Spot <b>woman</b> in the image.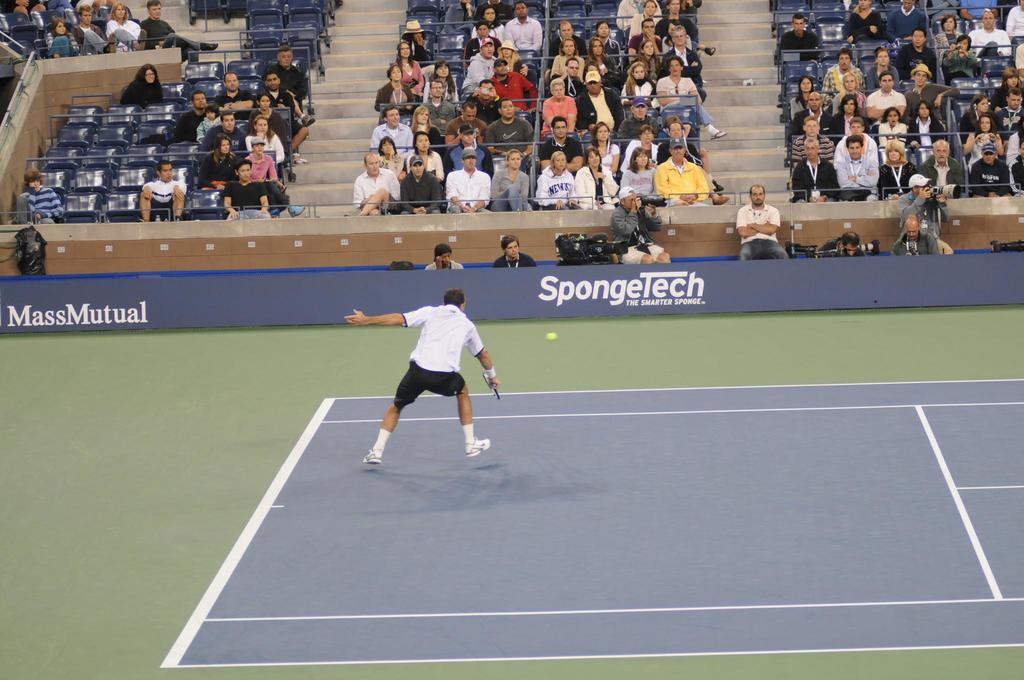
<b>woman</b> found at bbox(830, 70, 865, 117).
